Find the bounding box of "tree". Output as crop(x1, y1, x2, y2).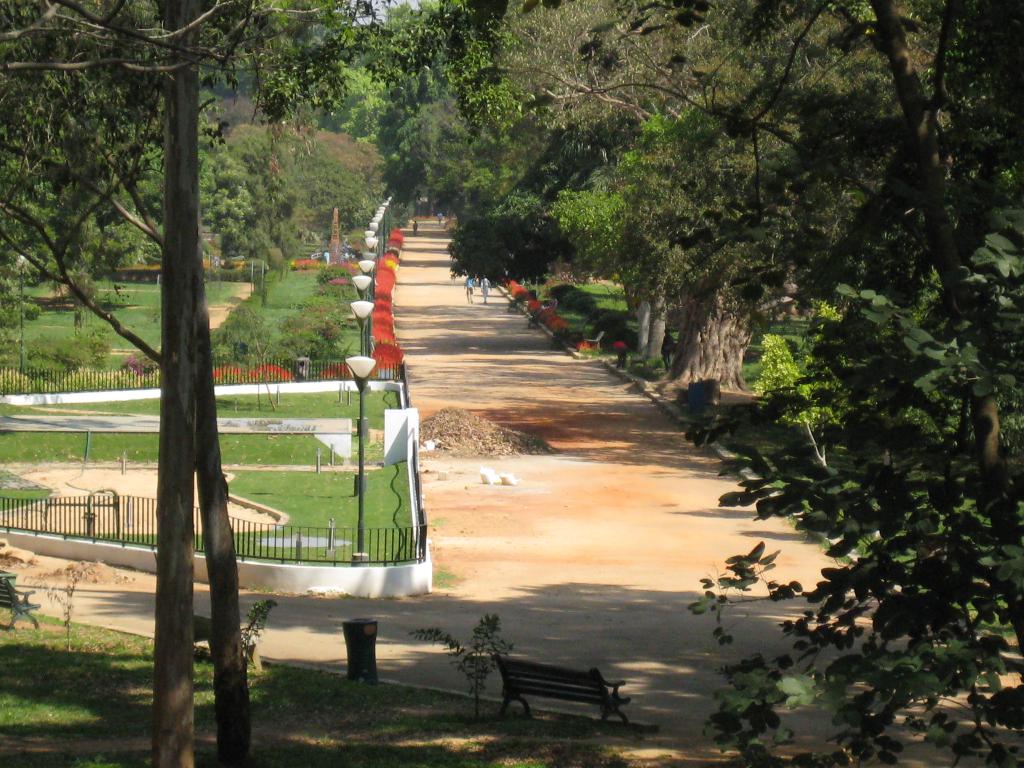
crop(208, 163, 245, 187).
